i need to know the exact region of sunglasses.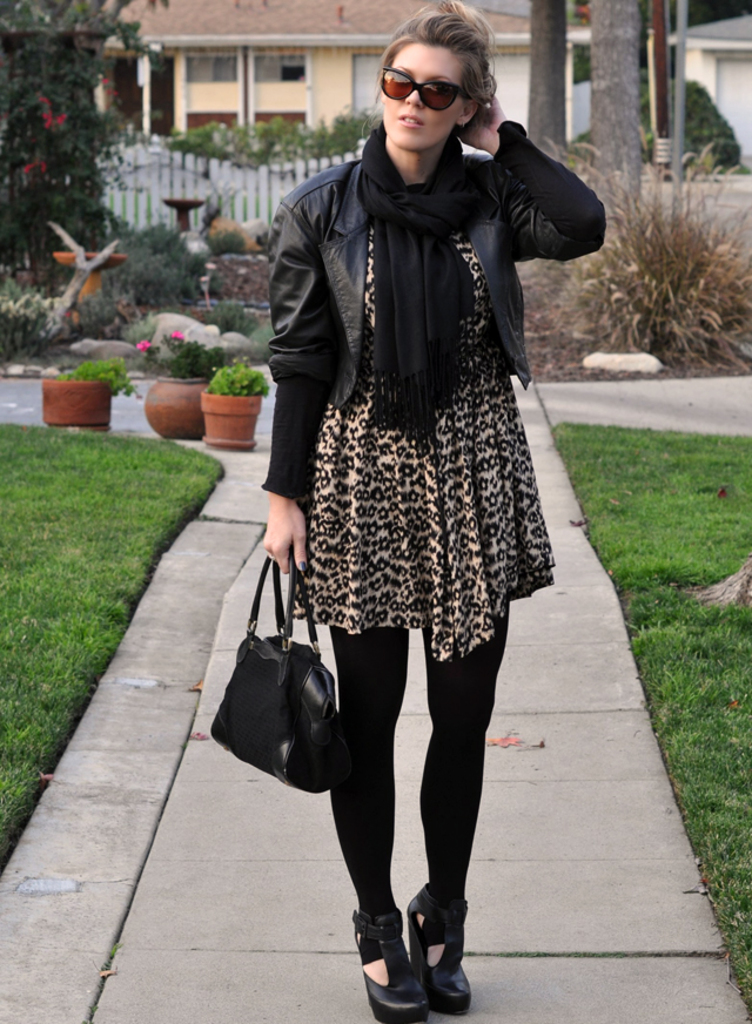
Region: 380,63,469,112.
